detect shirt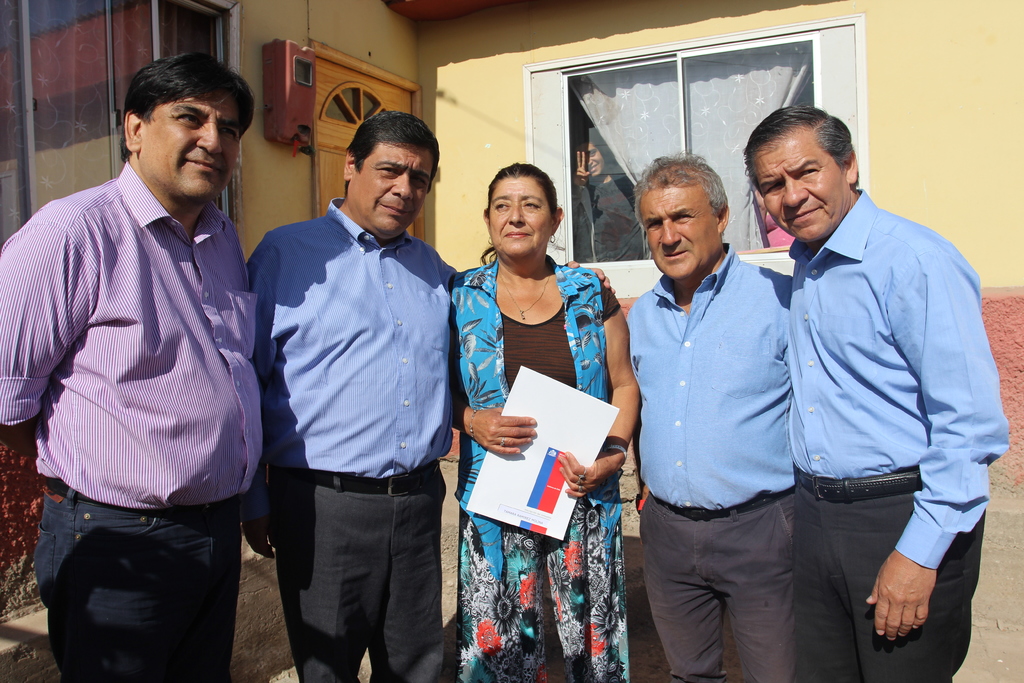
locate(781, 185, 1010, 572)
